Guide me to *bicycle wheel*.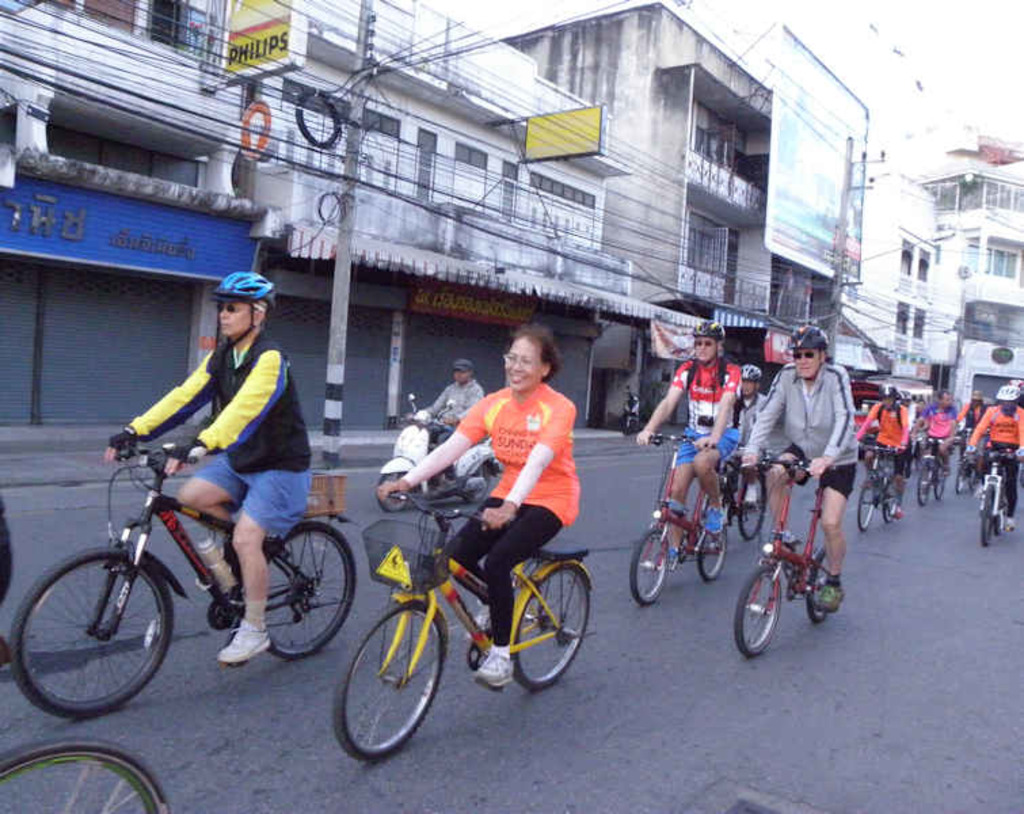
Guidance: [left=349, top=609, right=431, bottom=767].
